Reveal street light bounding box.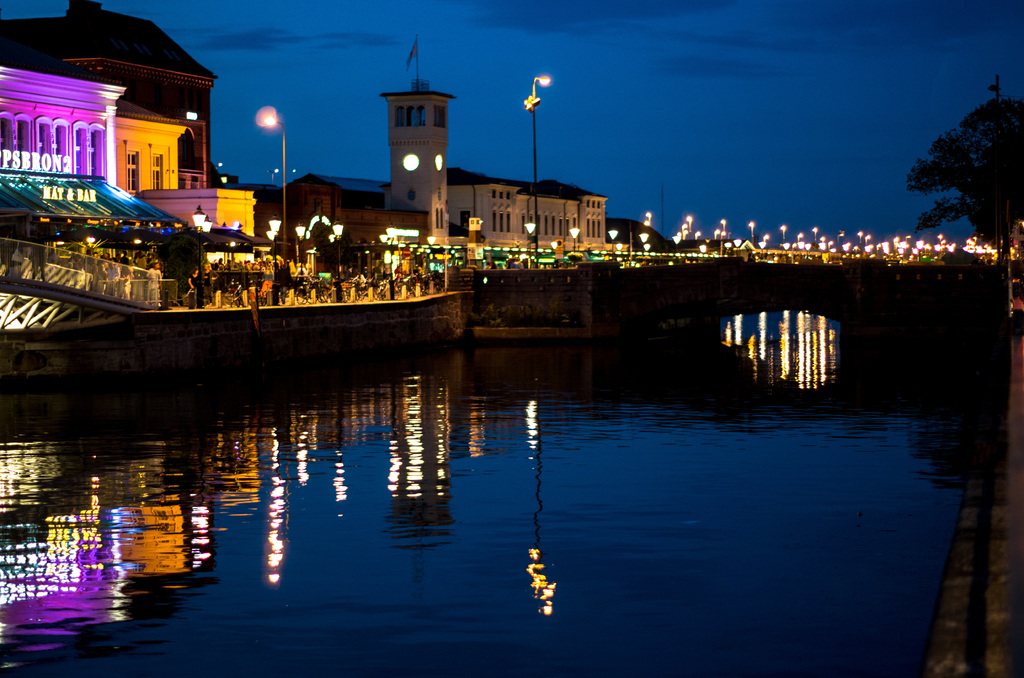
Revealed: [x1=266, y1=167, x2=278, y2=183].
